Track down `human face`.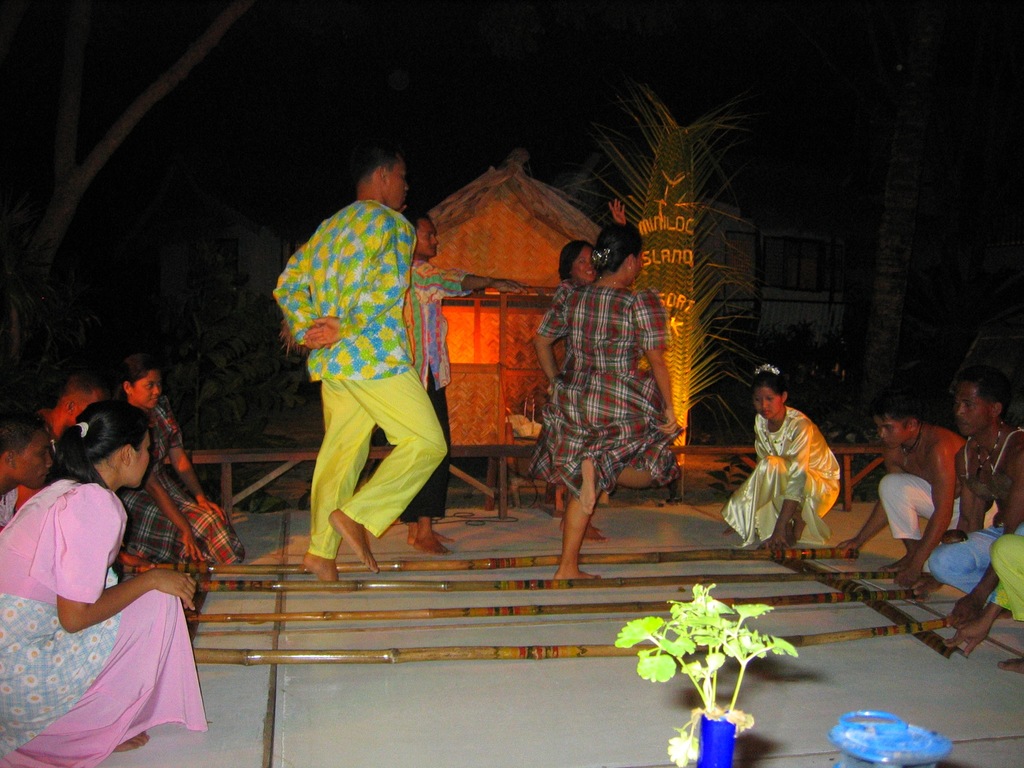
Tracked to <bbox>133, 368, 159, 408</bbox>.
